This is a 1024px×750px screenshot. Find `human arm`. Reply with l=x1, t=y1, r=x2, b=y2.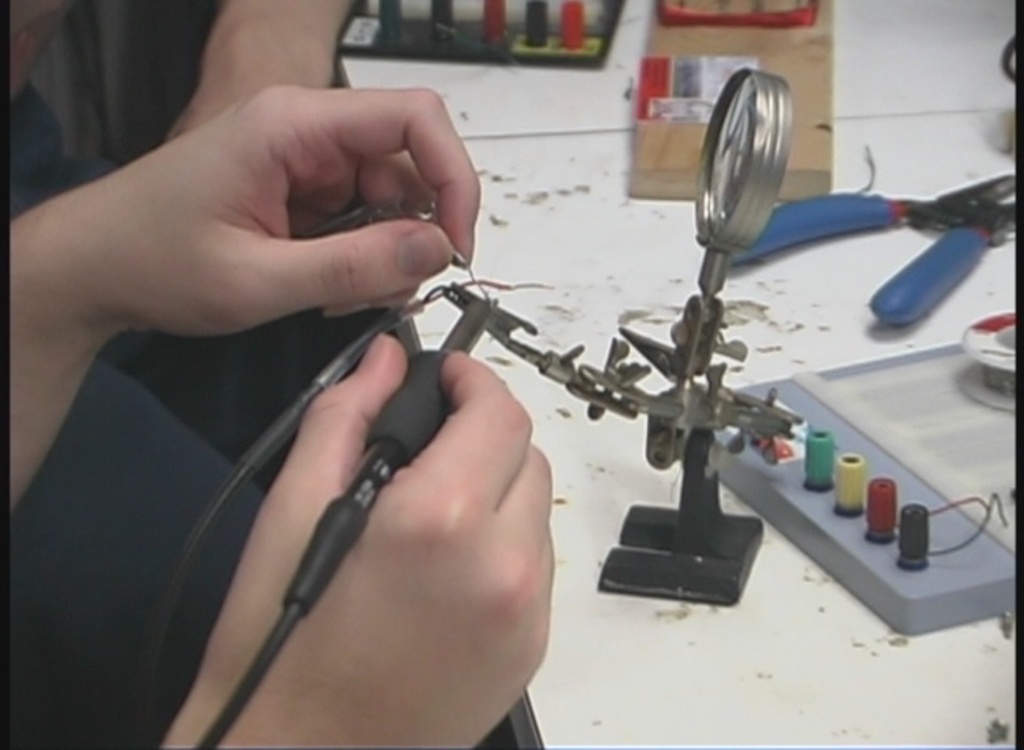
l=158, t=325, r=563, b=745.
